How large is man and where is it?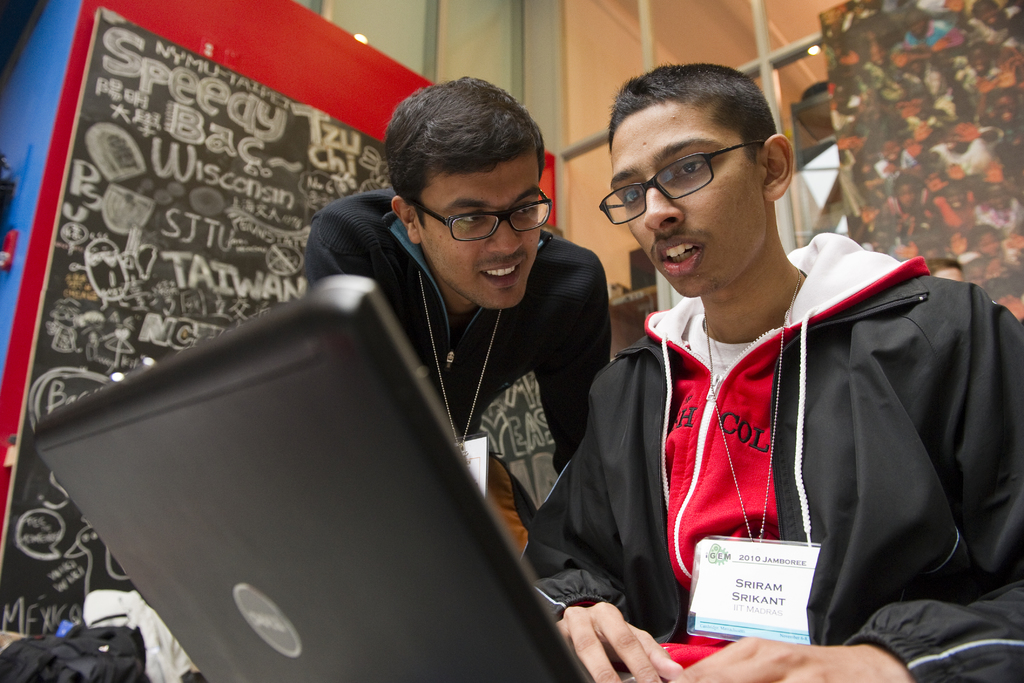
Bounding box: bbox=(545, 60, 1000, 662).
